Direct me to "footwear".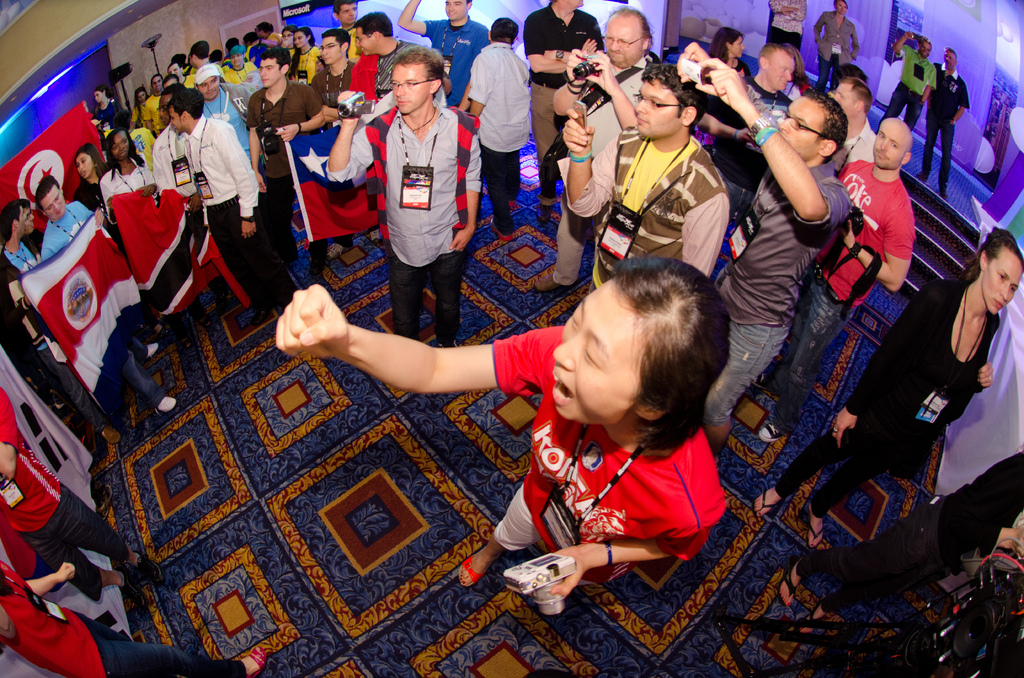
Direction: x1=147, y1=342, x2=163, y2=359.
